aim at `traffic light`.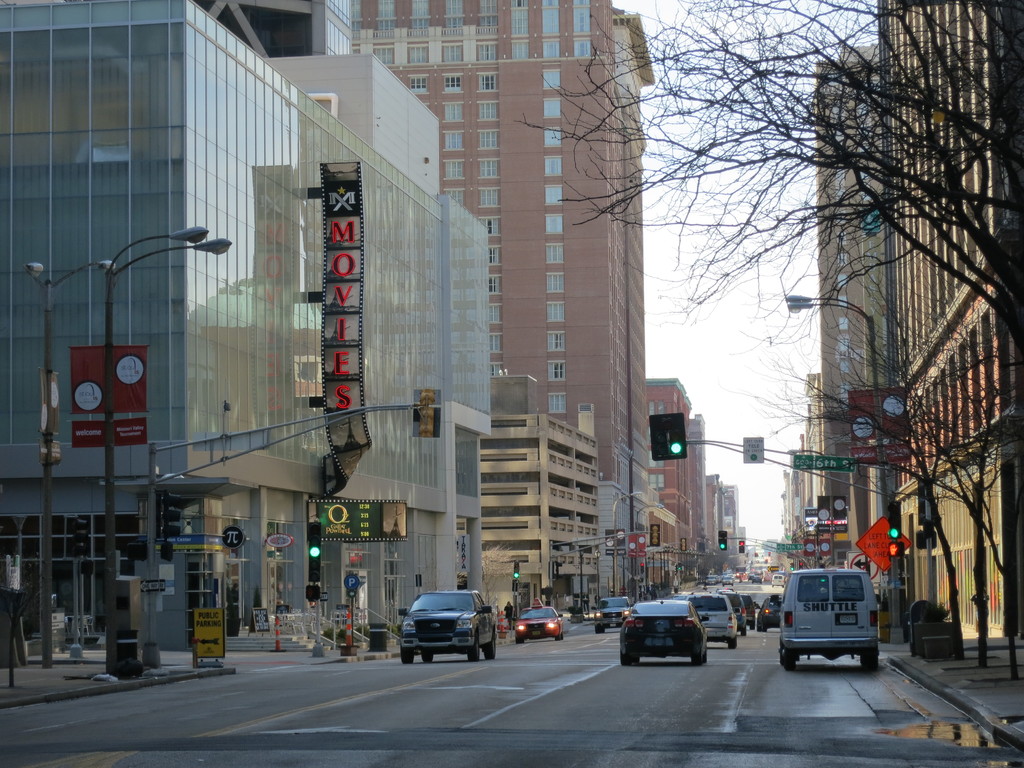
Aimed at 765:559:768:563.
